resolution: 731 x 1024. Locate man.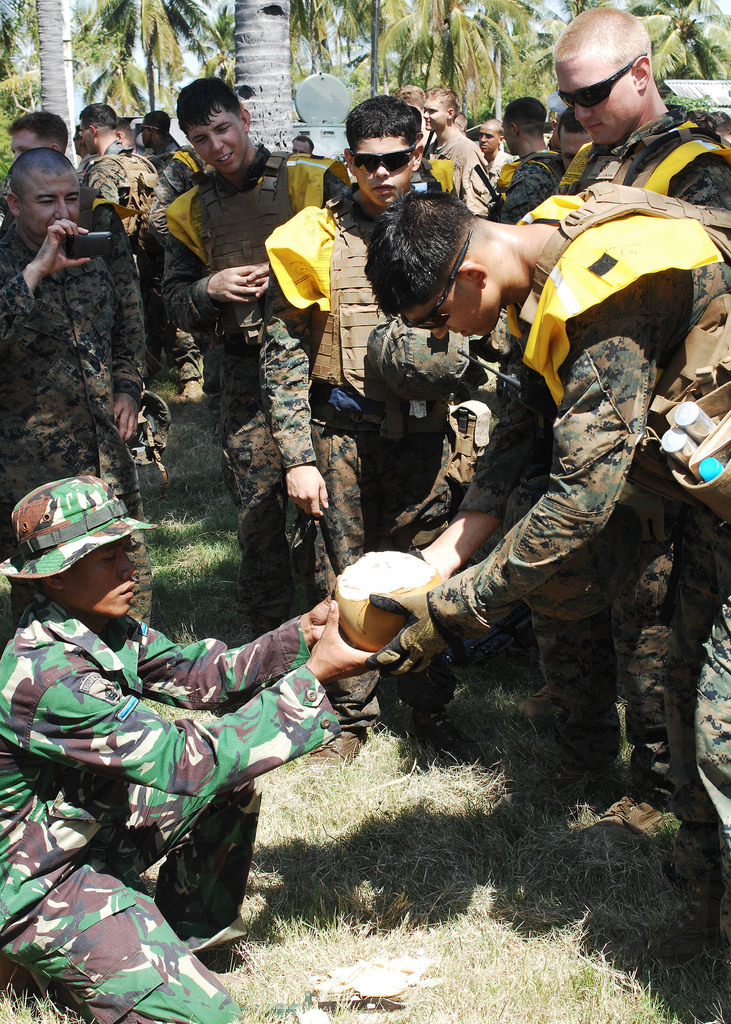
box=[0, 149, 152, 621].
